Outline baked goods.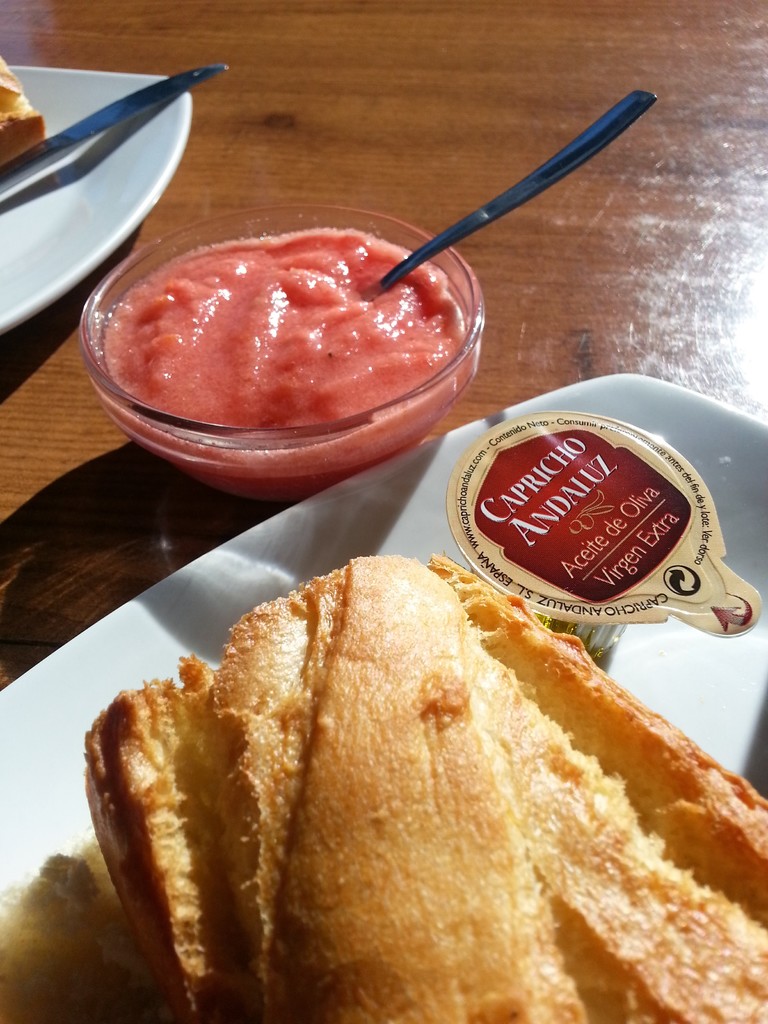
Outline: [79,545,767,1023].
